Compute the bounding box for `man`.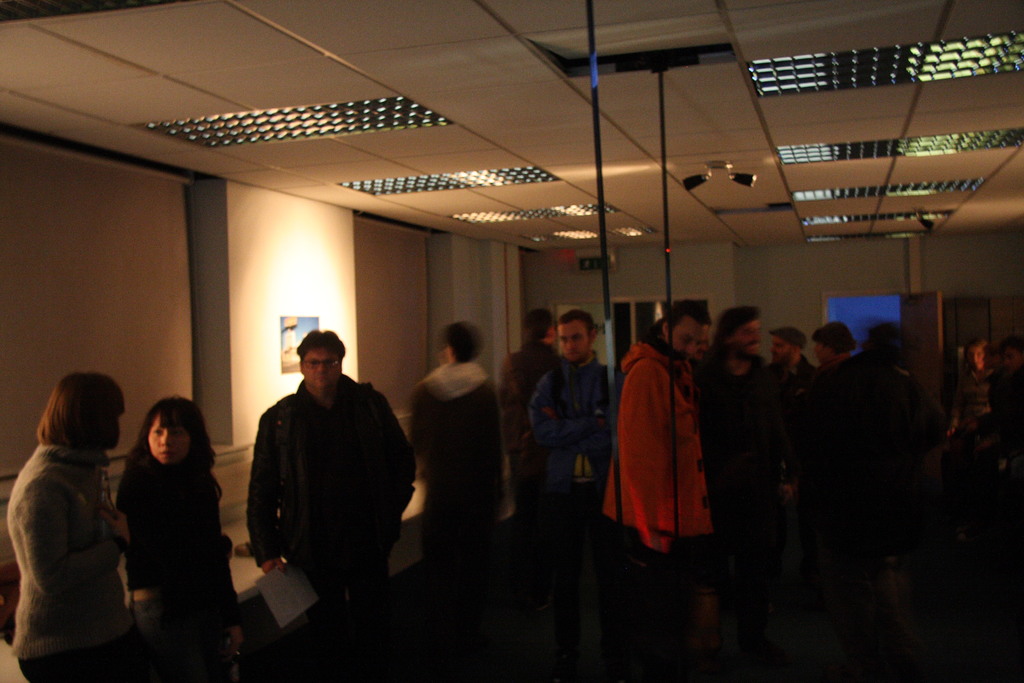
box=[405, 316, 508, 534].
